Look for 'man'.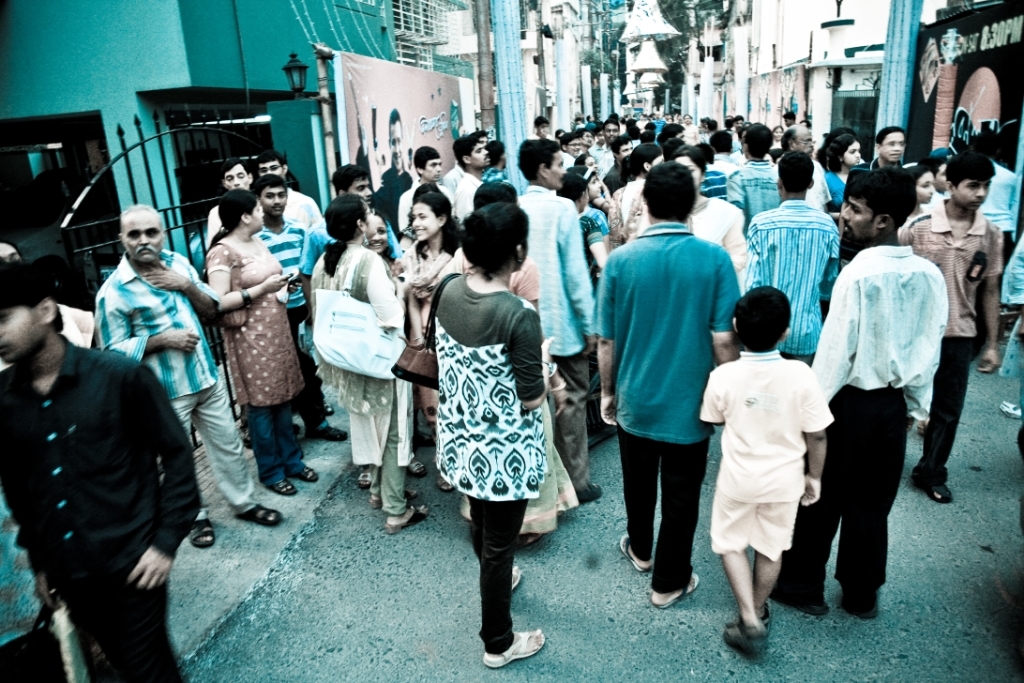
Found: box(745, 151, 842, 369).
